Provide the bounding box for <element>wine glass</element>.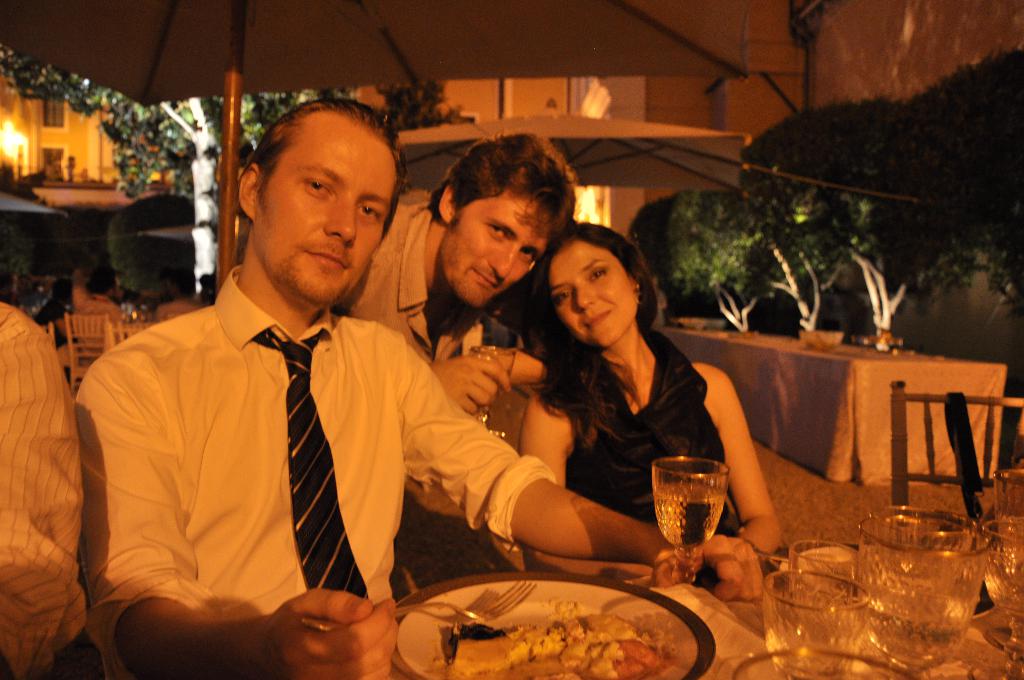
locate(785, 538, 868, 617).
